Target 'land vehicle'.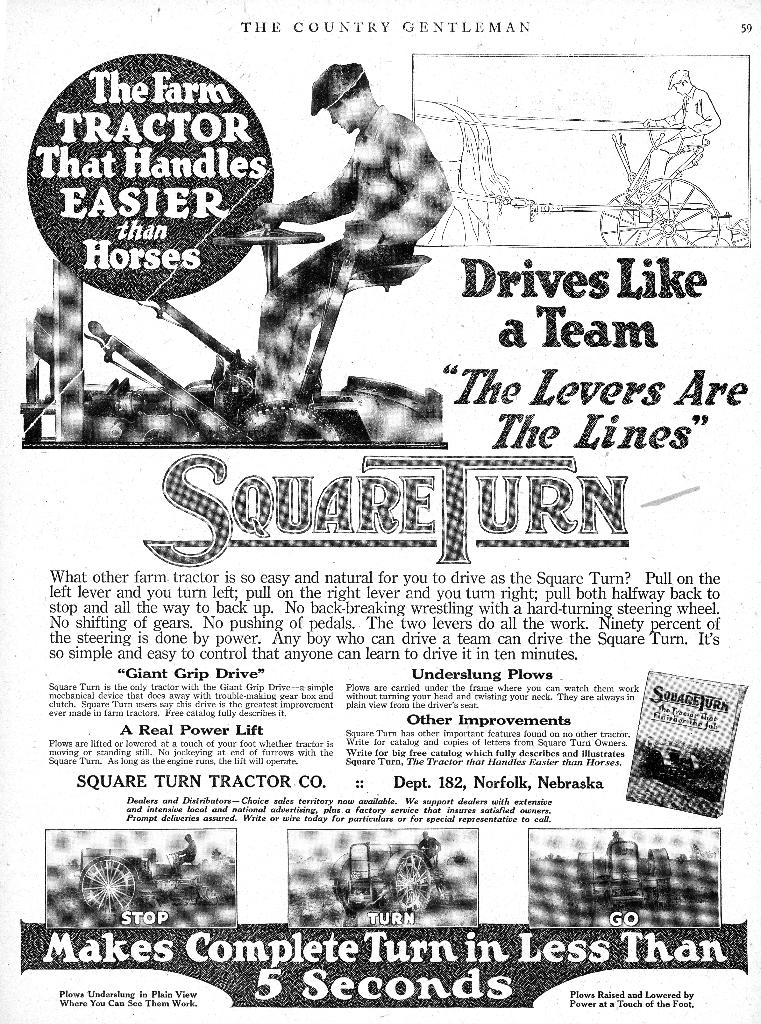
Target region: (72, 845, 215, 924).
